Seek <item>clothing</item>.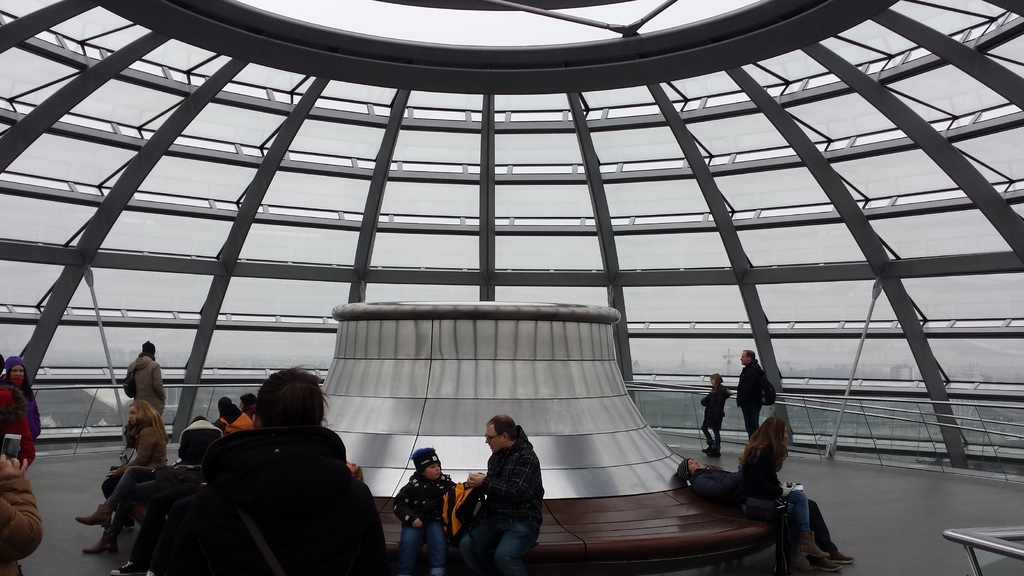
bbox(737, 358, 767, 438).
